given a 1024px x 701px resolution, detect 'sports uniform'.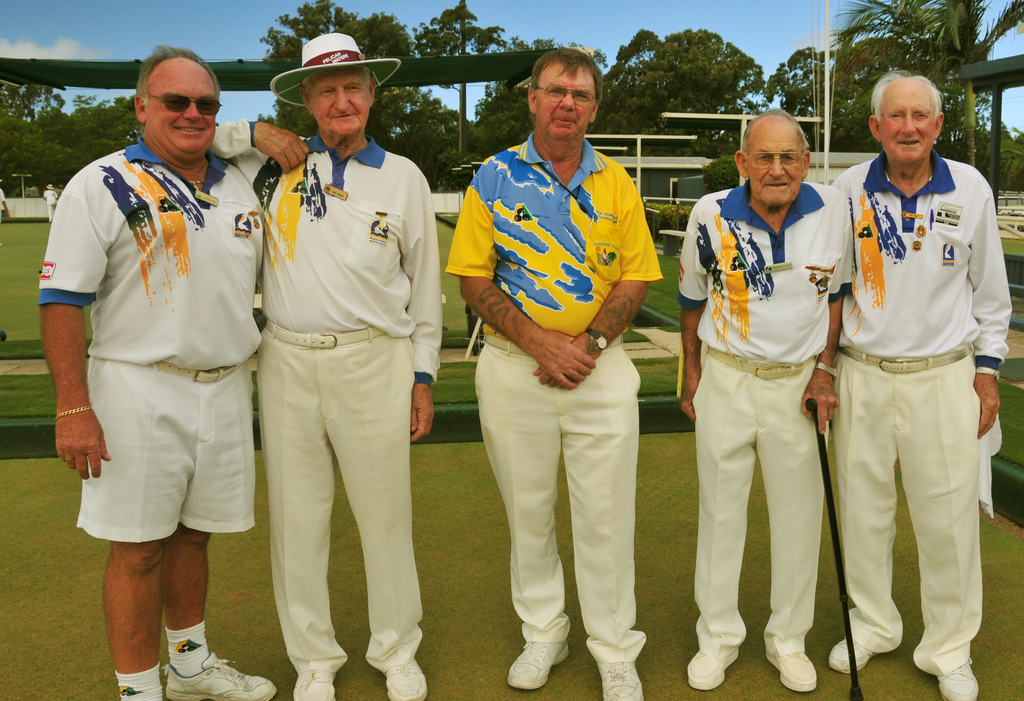
rect(446, 136, 666, 657).
